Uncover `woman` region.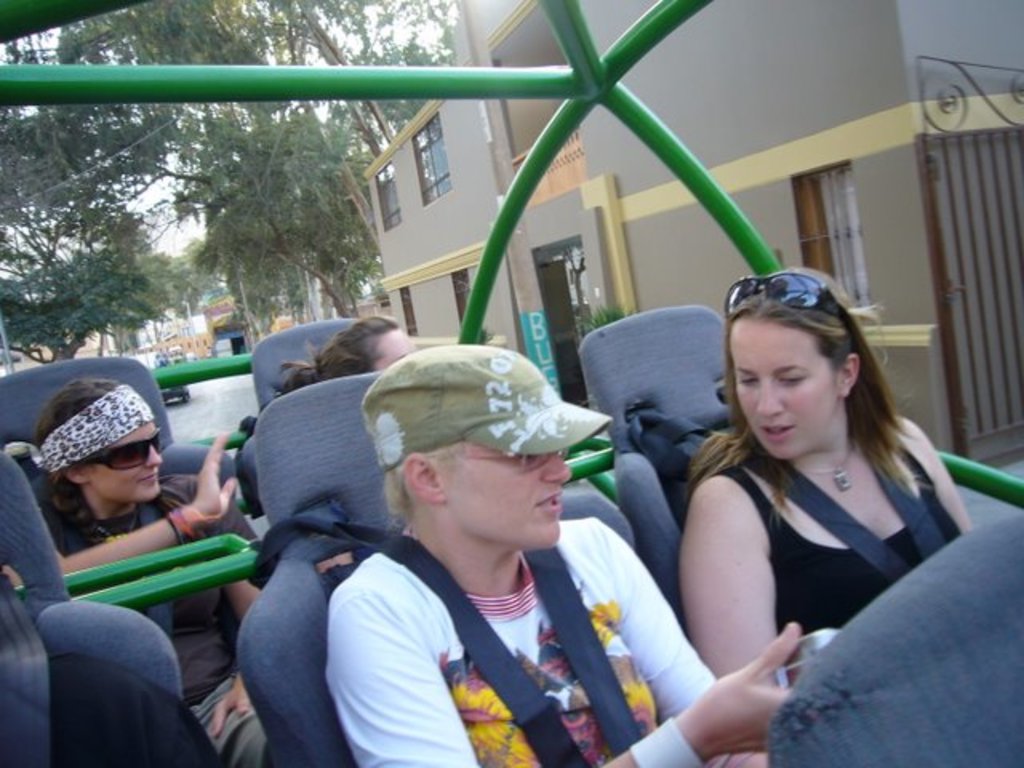
Uncovered: {"x1": 27, "y1": 374, "x2": 274, "y2": 766}.
